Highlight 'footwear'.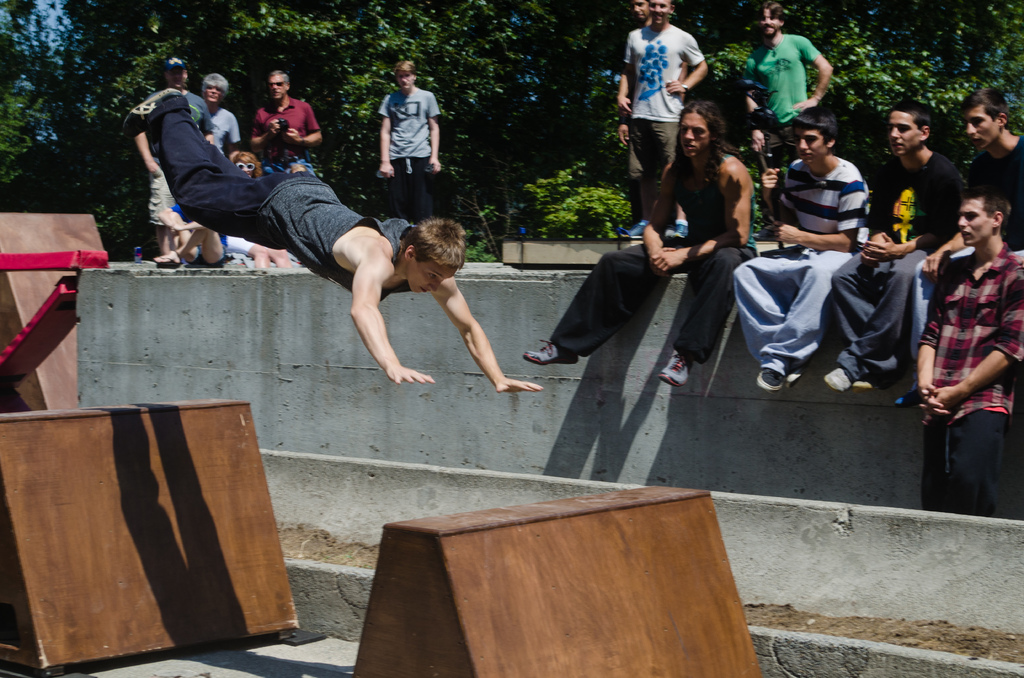
Highlighted region: bbox(824, 364, 853, 396).
